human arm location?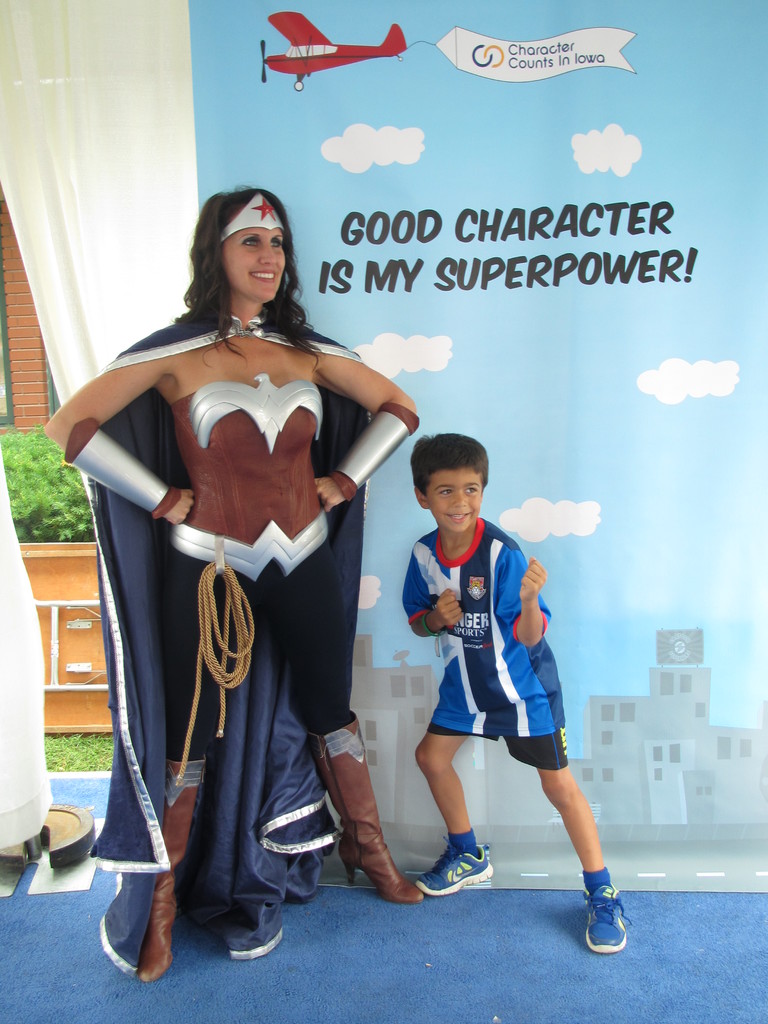
box=[499, 540, 555, 653]
